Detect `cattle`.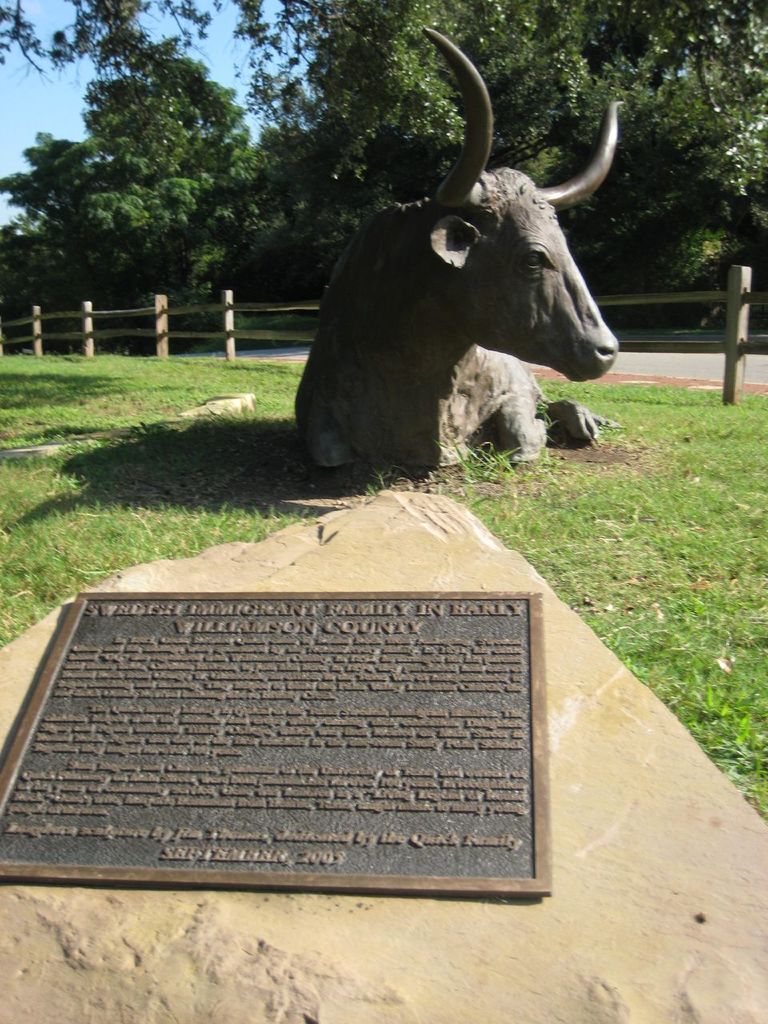
Detected at <region>297, 17, 620, 464</region>.
